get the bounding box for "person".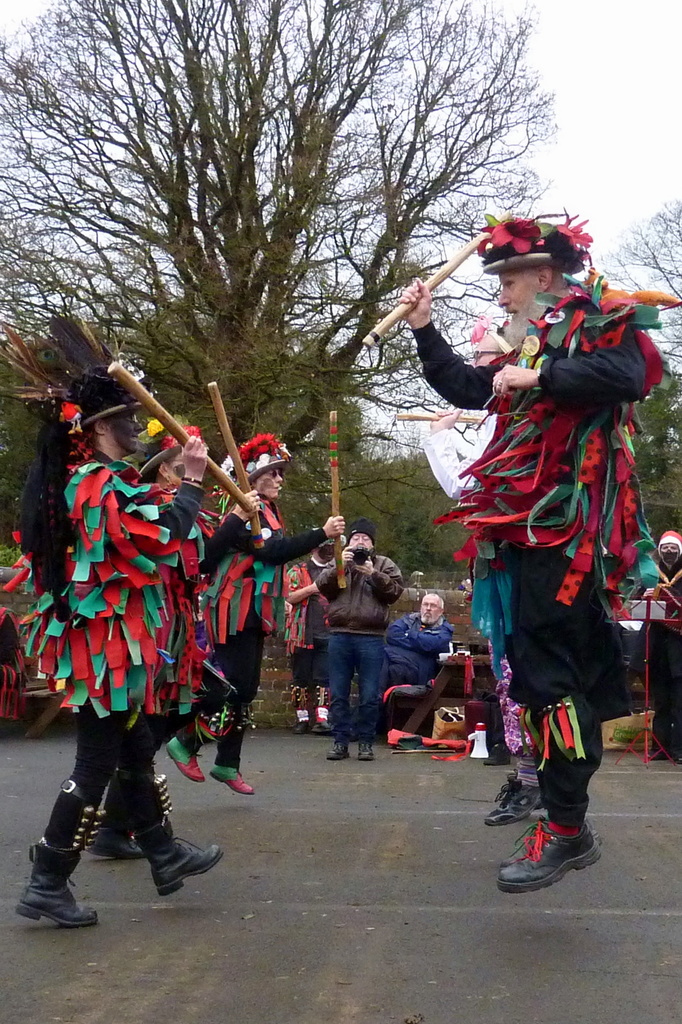
bbox=(455, 198, 645, 891).
